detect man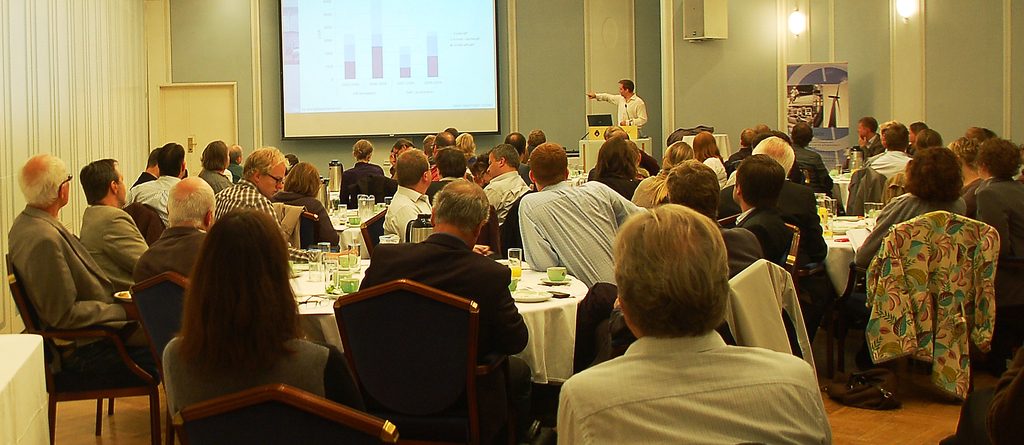
425,129,474,181
